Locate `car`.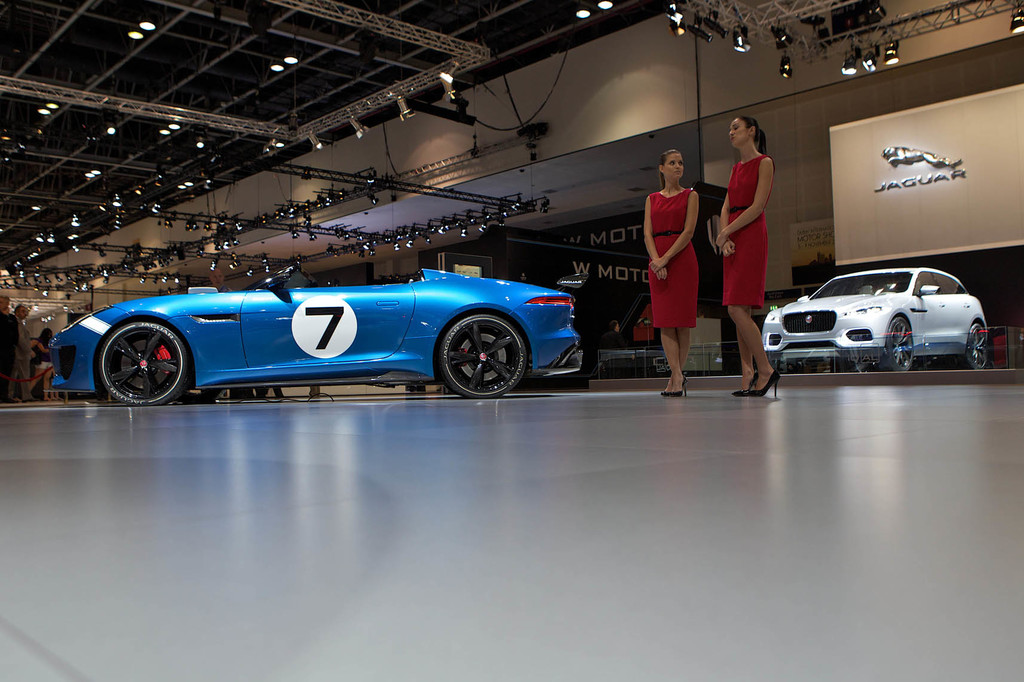
Bounding box: {"left": 757, "top": 262, "right": 993, "bottom": 374}.
